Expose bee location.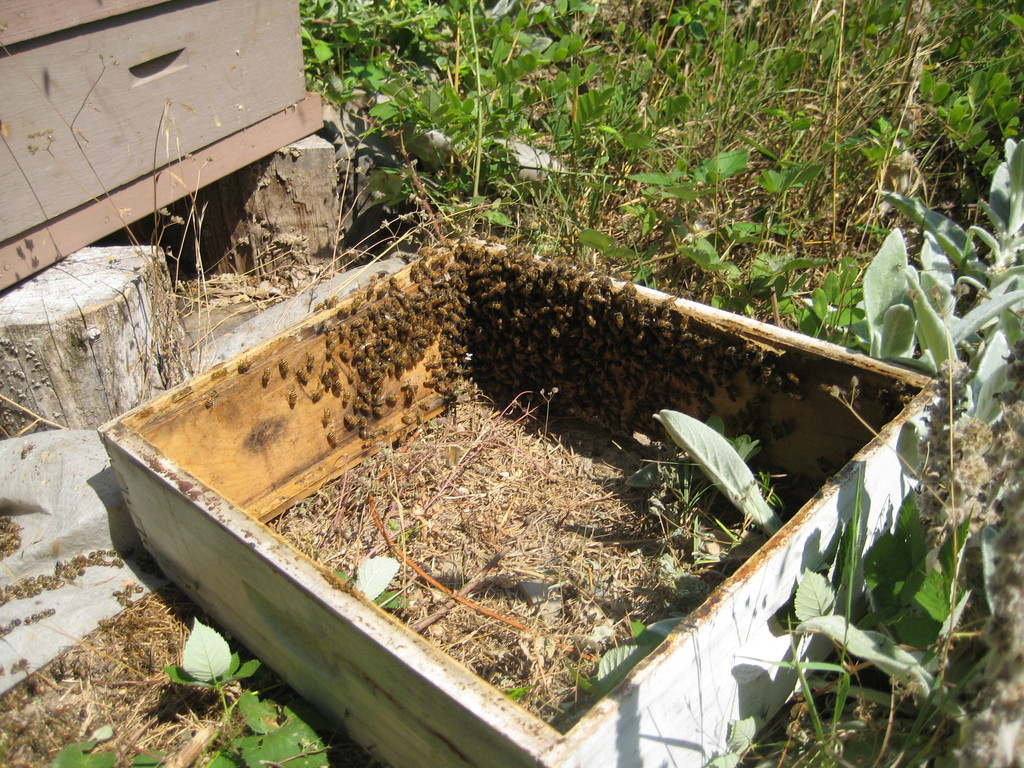
Exposed at 401, 413, 411, 428.
